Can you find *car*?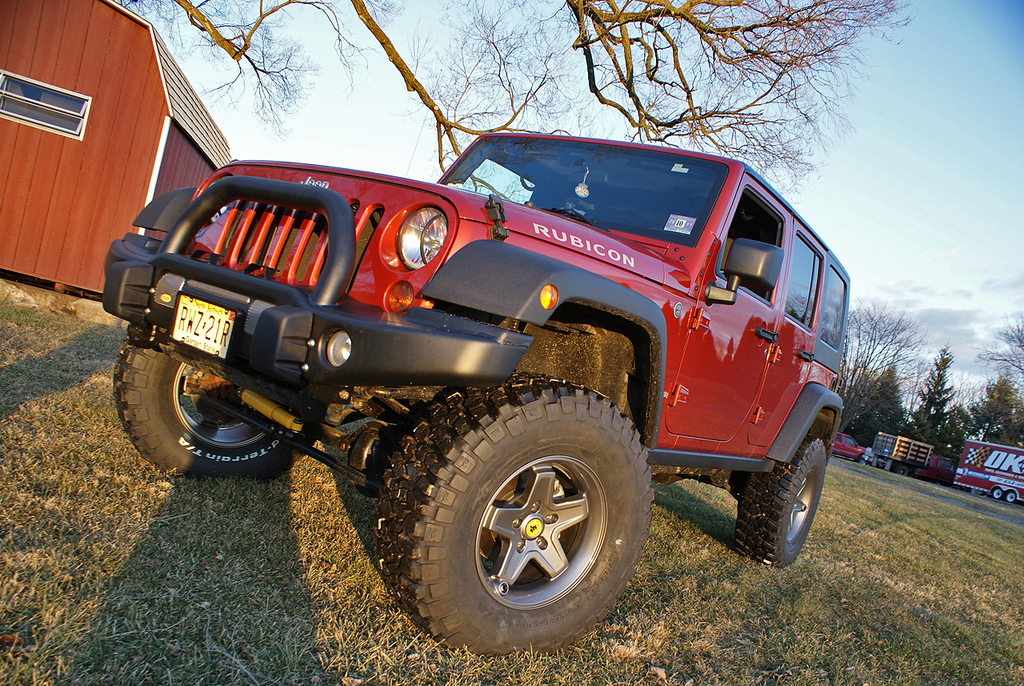
Yes, bounding box: [x1=866, y1=447, x2=874, y2=459].
